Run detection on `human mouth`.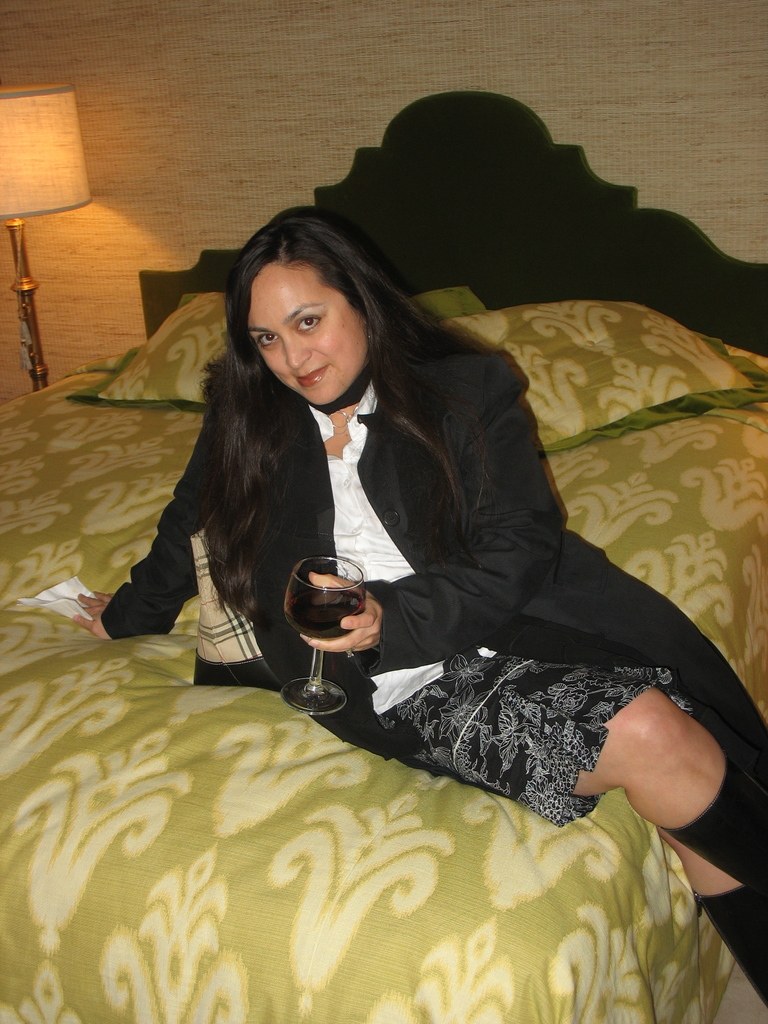
Result: <region>300, 362, 330, 395</region>.
